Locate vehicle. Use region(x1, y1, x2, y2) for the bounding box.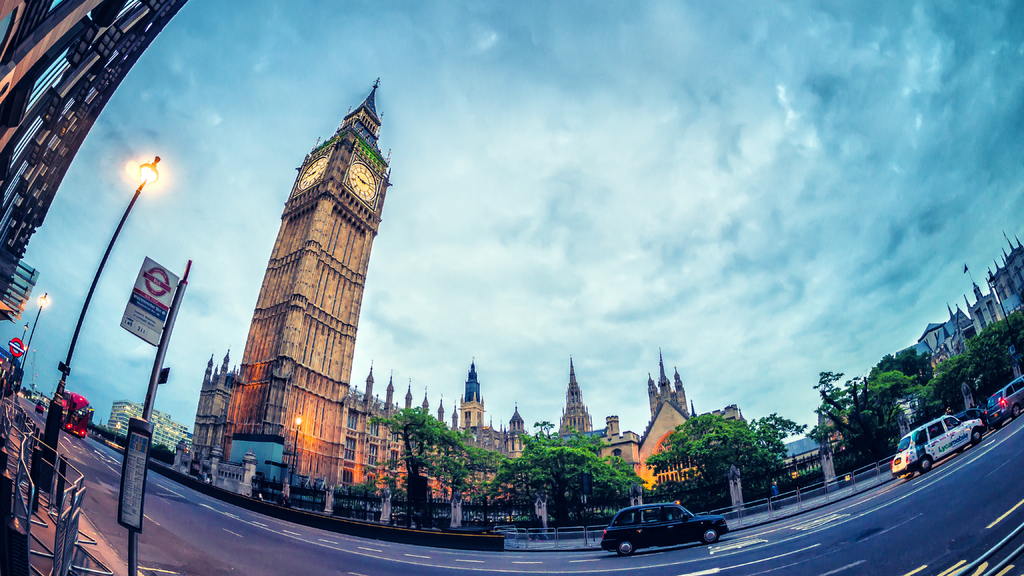
region(58, 396, 93, 438).
